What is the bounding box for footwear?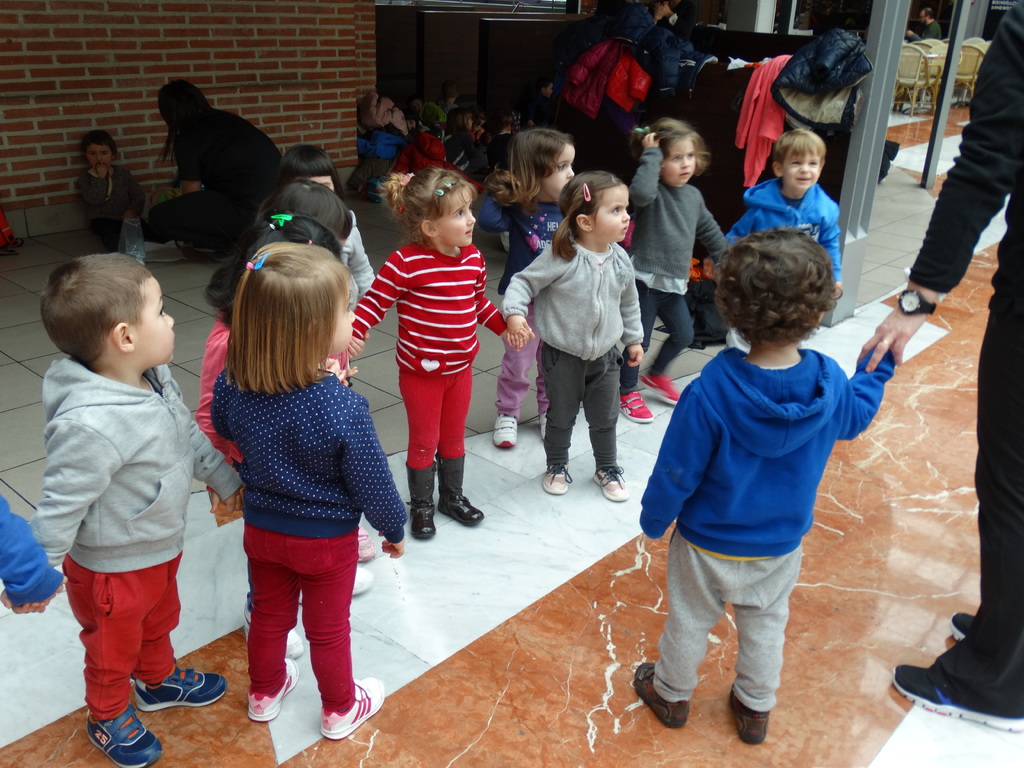
box(349, 559, 378, 601).
